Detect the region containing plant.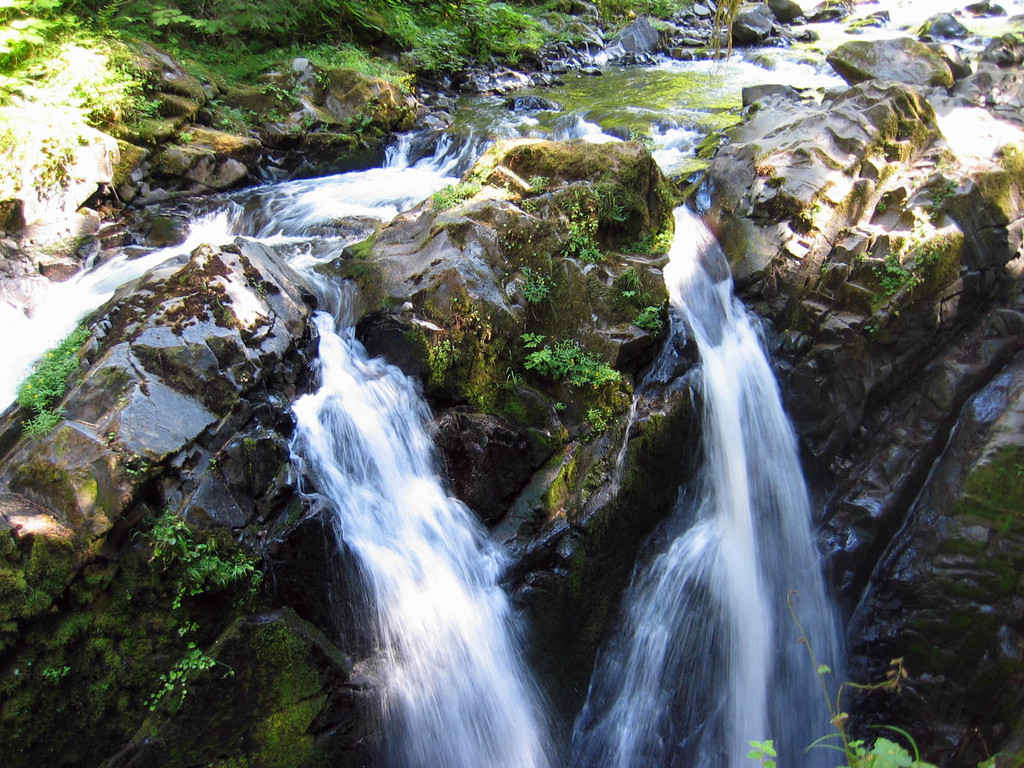
bbox=[177, 617, 203, 639].
